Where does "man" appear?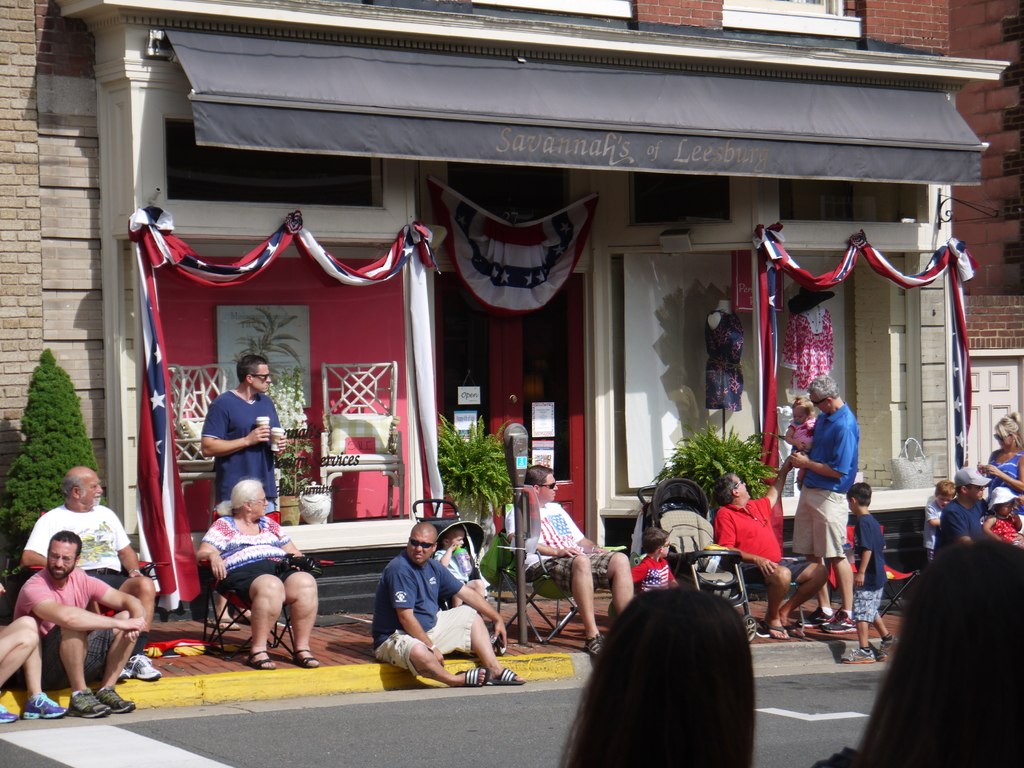
Appears at 15/456/164/678.
